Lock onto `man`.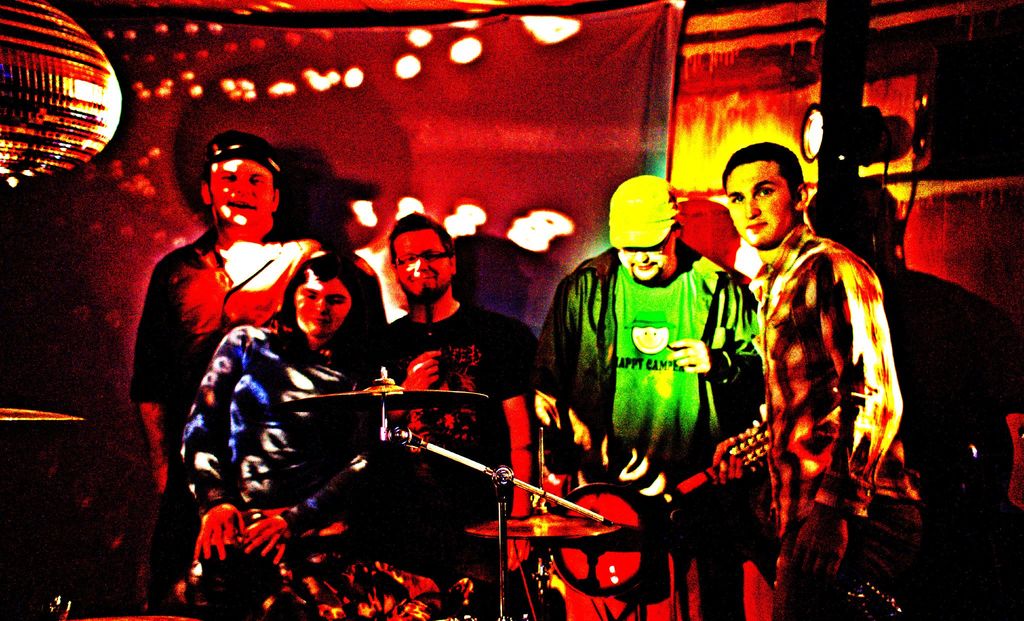
Locked: {"left": 367, "top": 213, "right": 530, "bottom": 620}.
